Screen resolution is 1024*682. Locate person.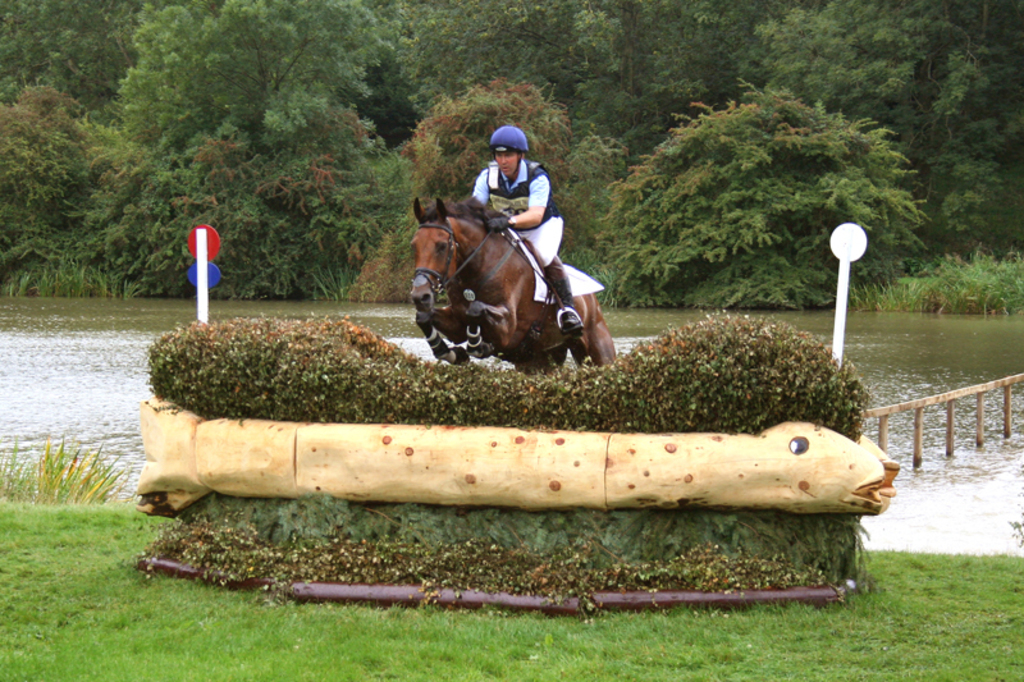
box=[466, 120, 588, 335].
